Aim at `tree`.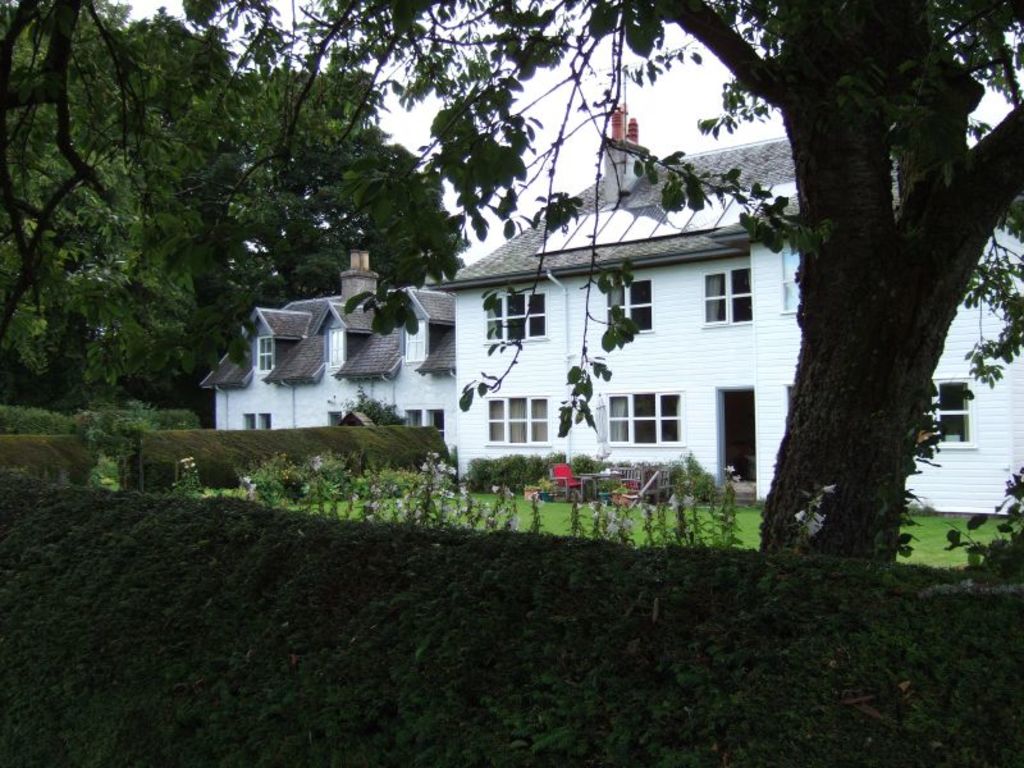
Aimed at region(195, 61, 479, 356).
